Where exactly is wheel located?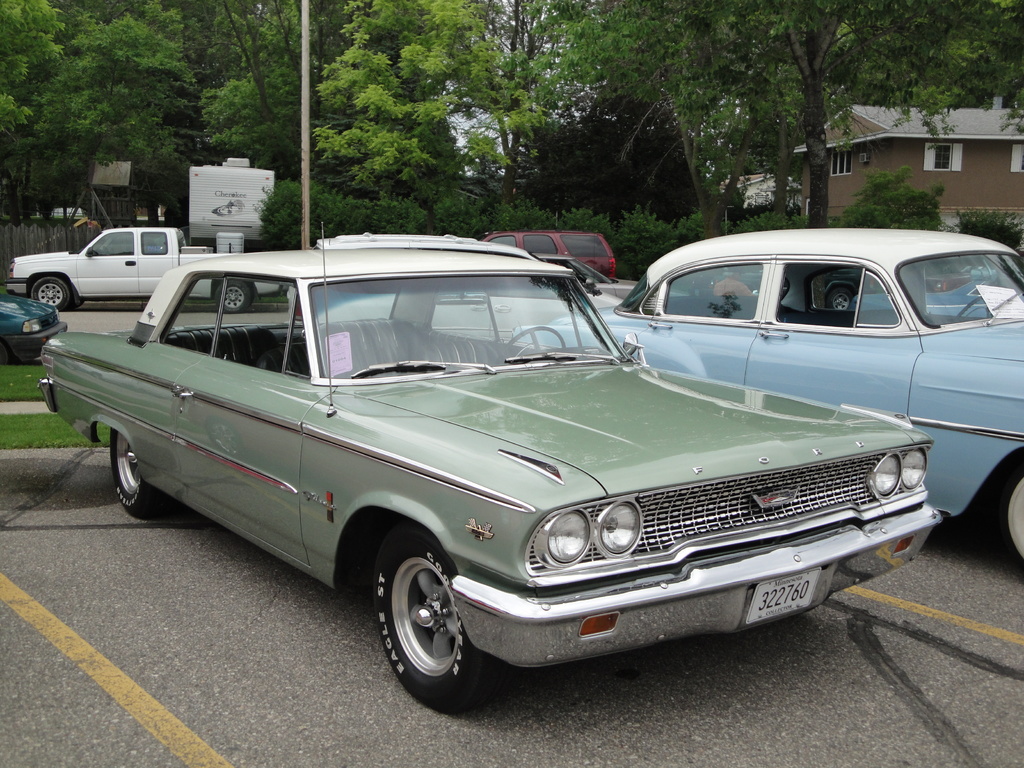
Its bounding box is [left=29, top=275, right=76, bottom=312].
